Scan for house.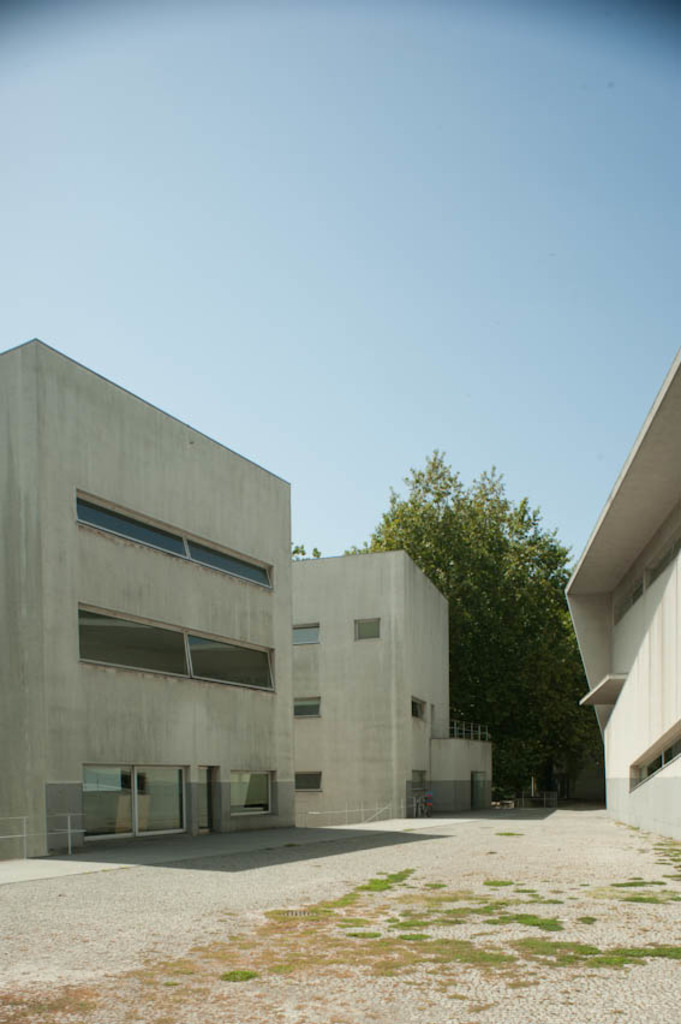
Scan result: [x1=0, y1=329, x2=331, y2=862].
